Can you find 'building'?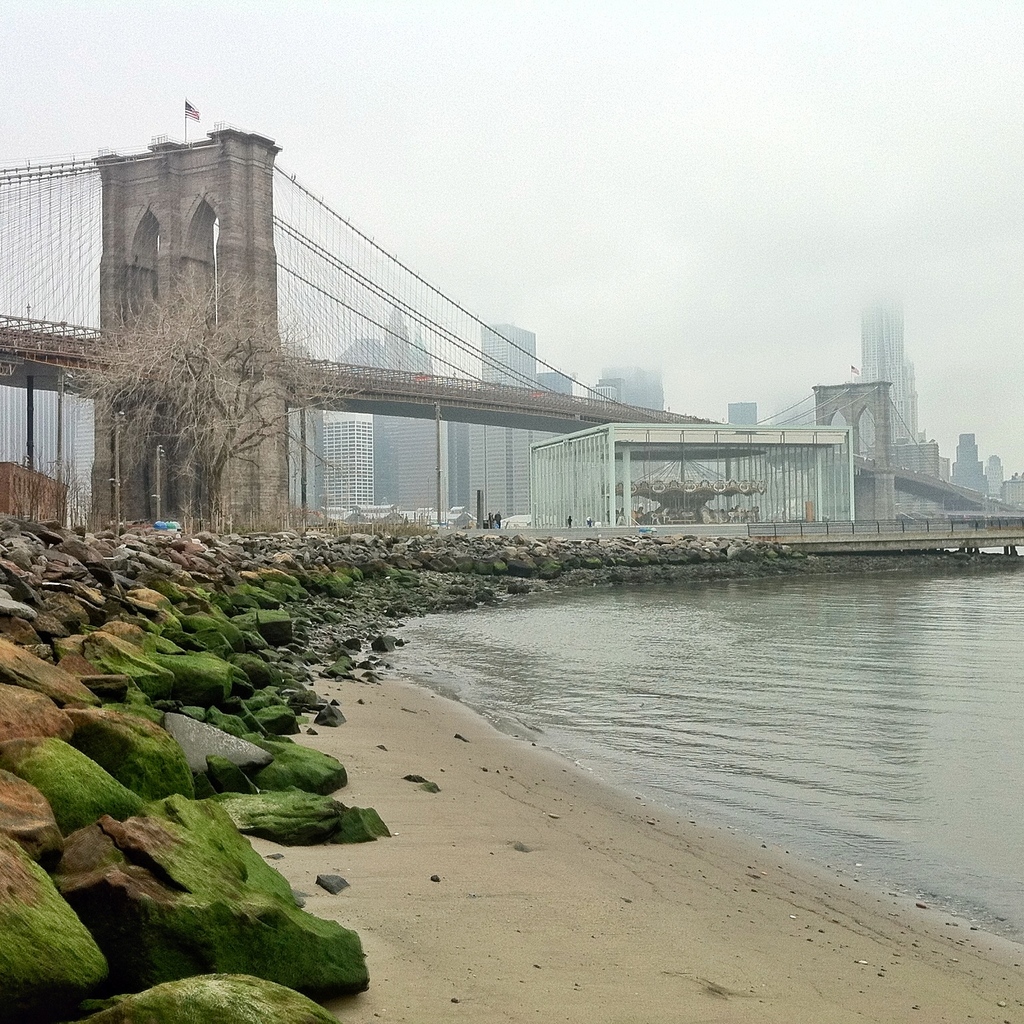
Yes, bounding box: rect(541, 402, 854, 519).
